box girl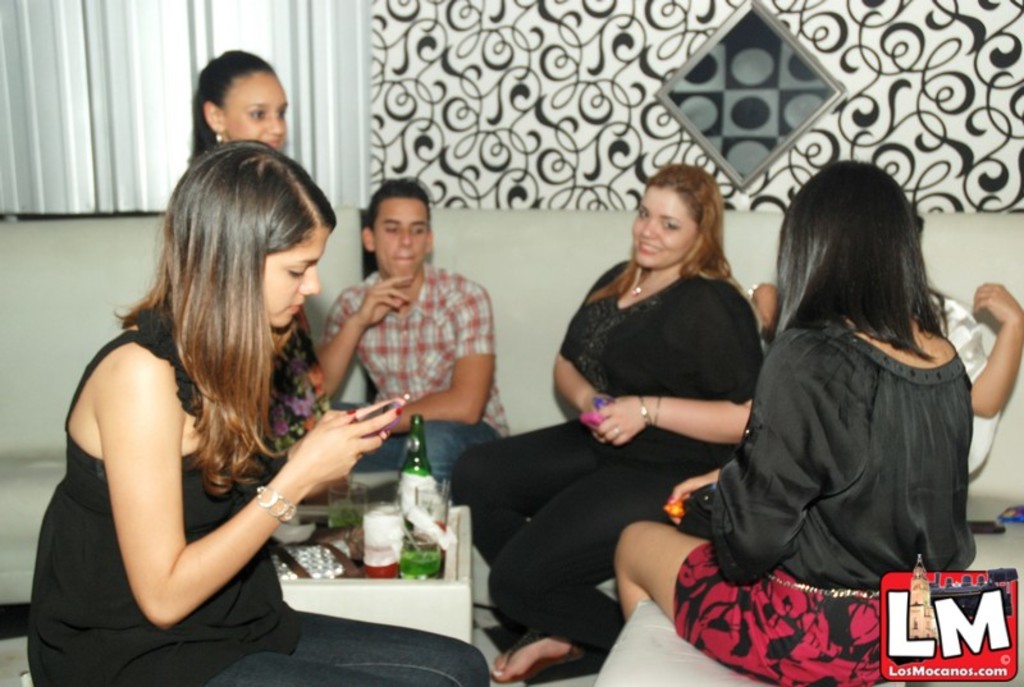
BBox(184, 45, 333, 467)
